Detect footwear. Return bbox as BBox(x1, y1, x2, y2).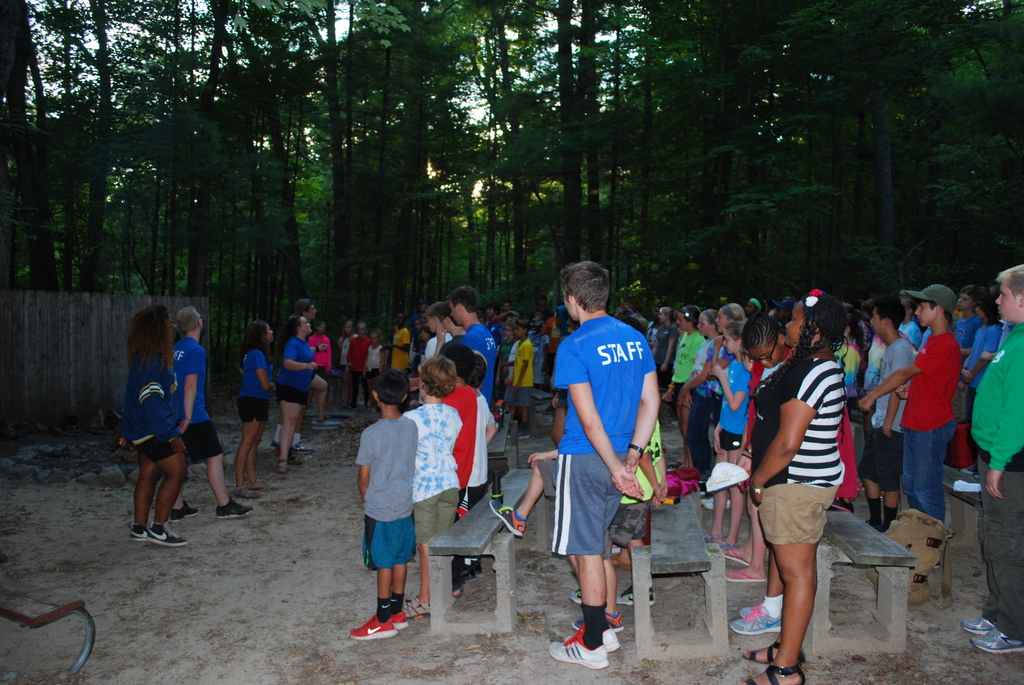
BBox(550, 630, 607, 670).
